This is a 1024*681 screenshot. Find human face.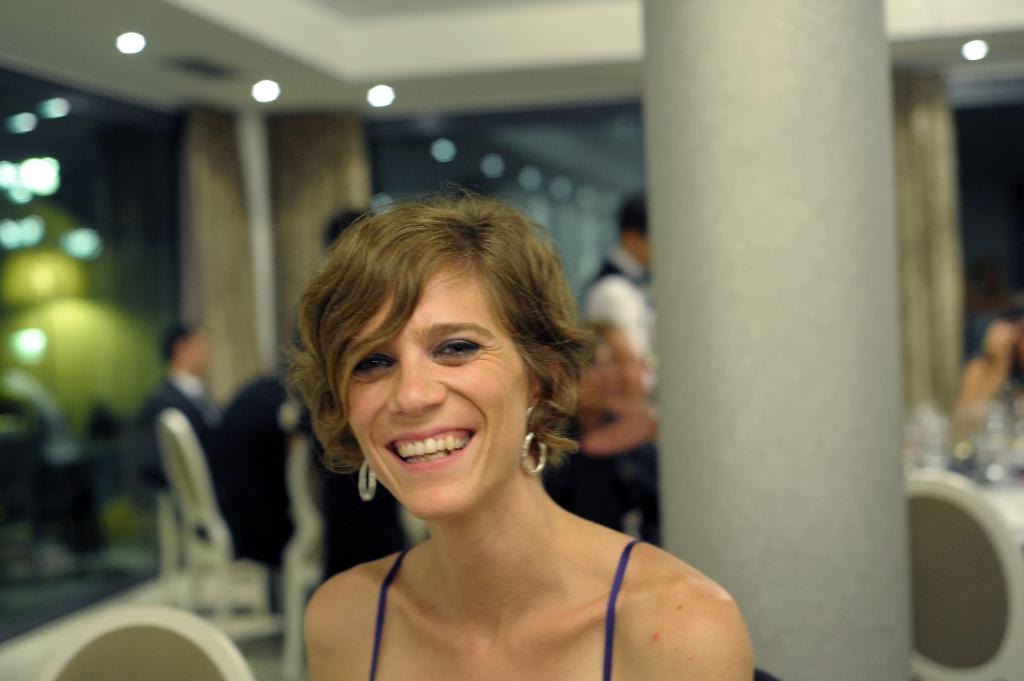
Bounding box: <bbox>193, 333, 209, 369</bbox>.
